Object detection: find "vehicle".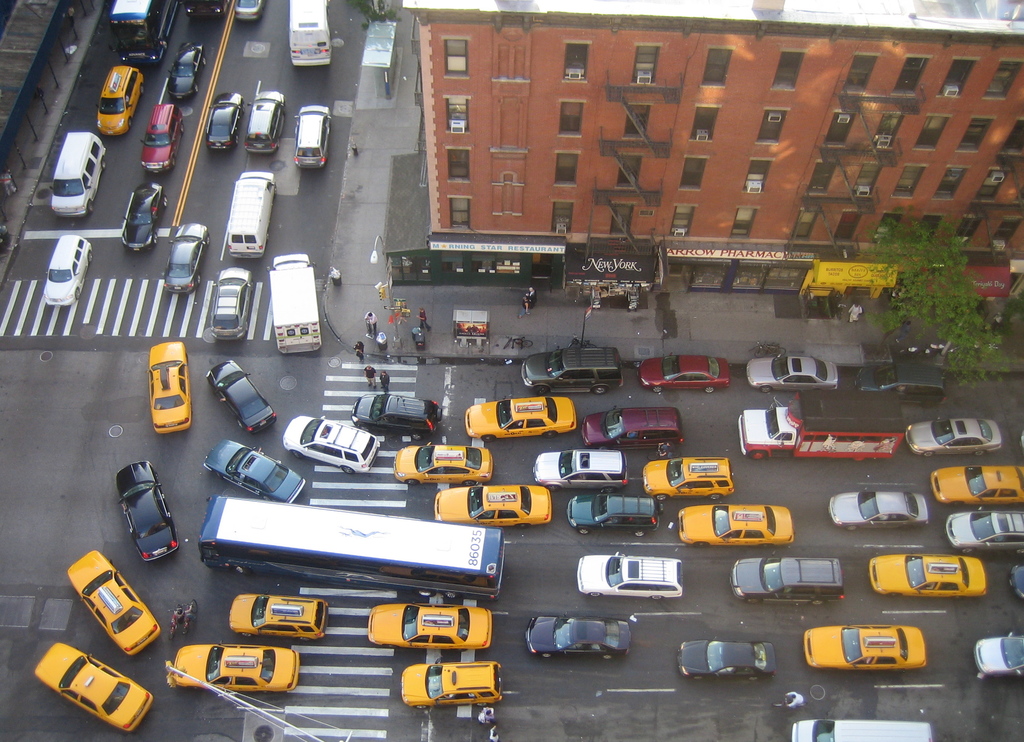
rect(237, 0, 263, 19).
